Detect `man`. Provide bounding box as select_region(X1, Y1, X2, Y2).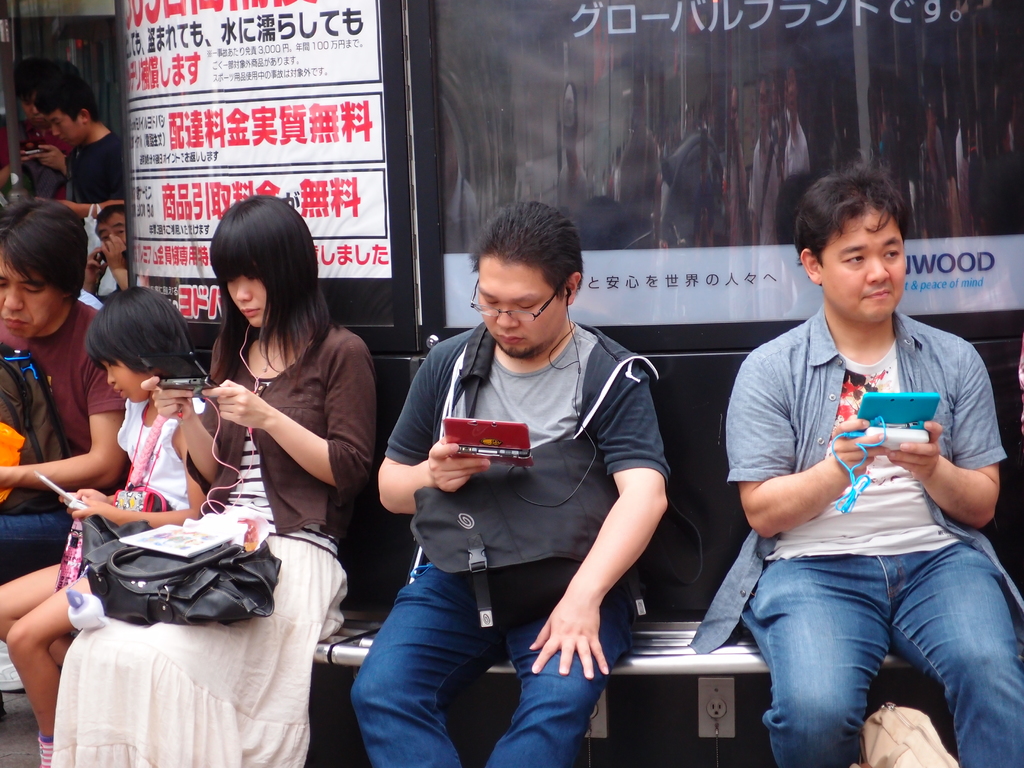
select_region(699, 182, 1006, 767).
